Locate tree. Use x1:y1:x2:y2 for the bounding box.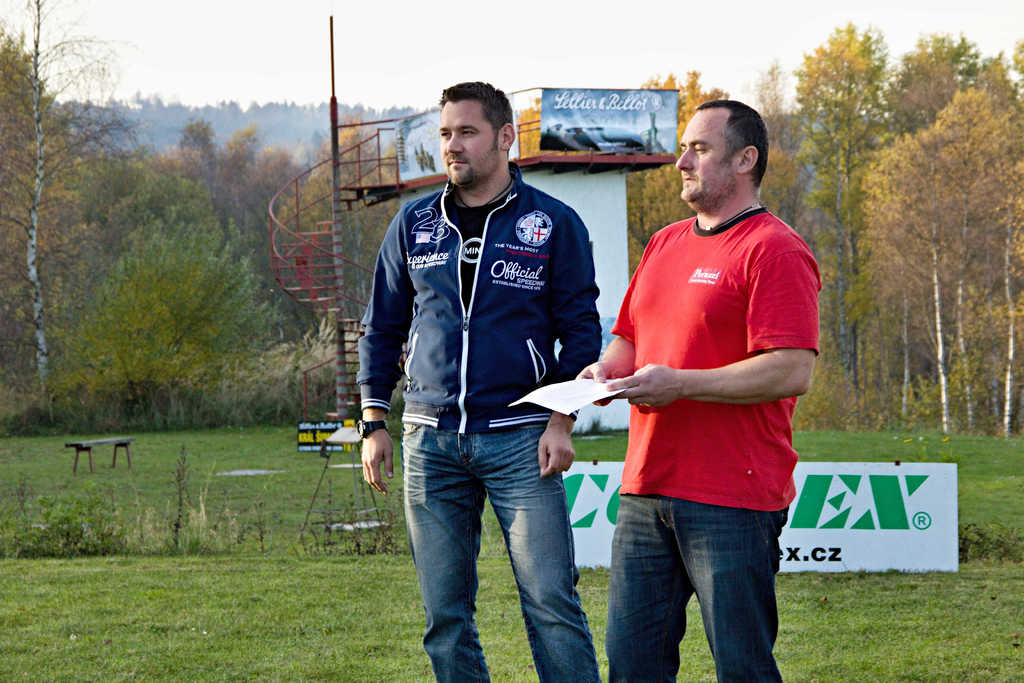
858:90:1012:429.
